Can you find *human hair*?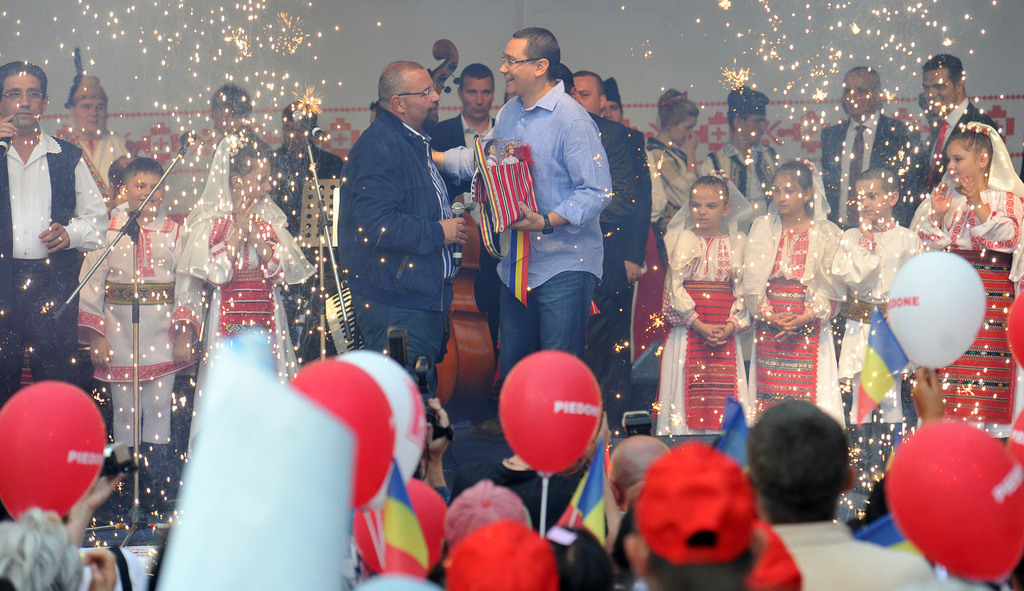
Yes, bounding box: rect(924, 53, 970, 93).
